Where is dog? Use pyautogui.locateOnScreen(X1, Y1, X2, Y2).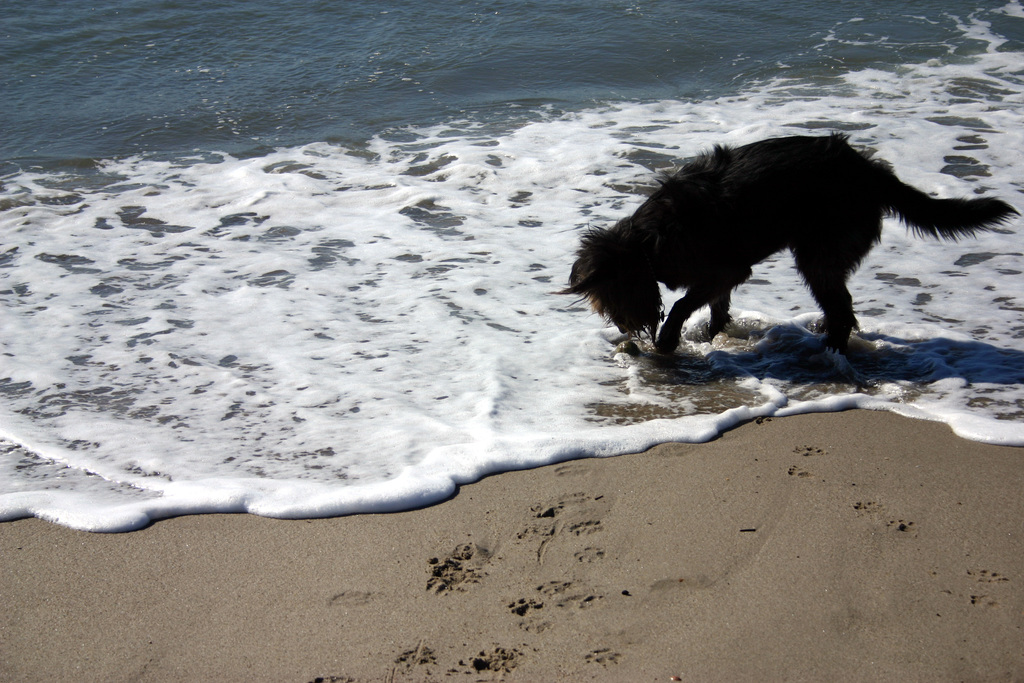
pyautogui.locateOnScreen(550, 129, 1023, 363).
